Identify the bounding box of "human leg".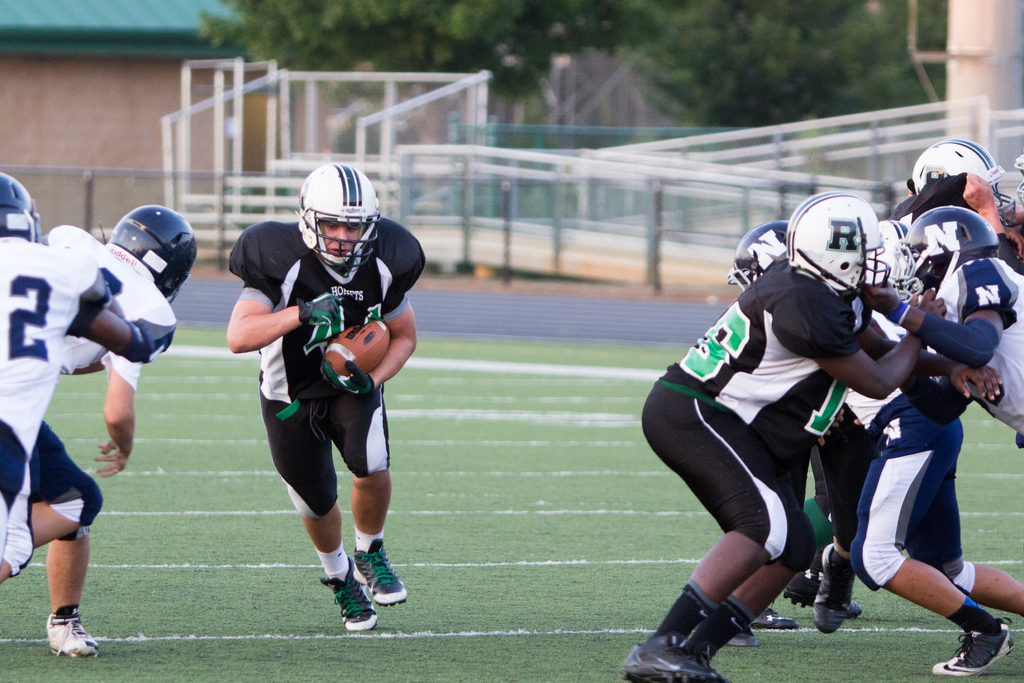
[left=47, top=533, right=104, bottom=659].
